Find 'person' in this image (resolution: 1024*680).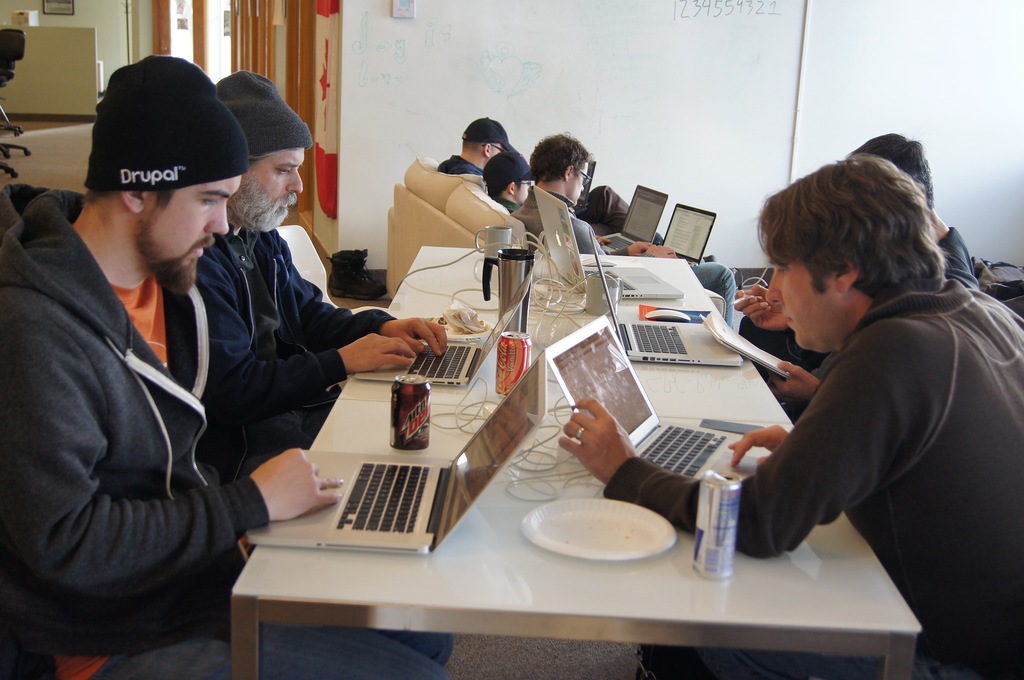
x1=188, y1=70, x2=448, y2=462.
